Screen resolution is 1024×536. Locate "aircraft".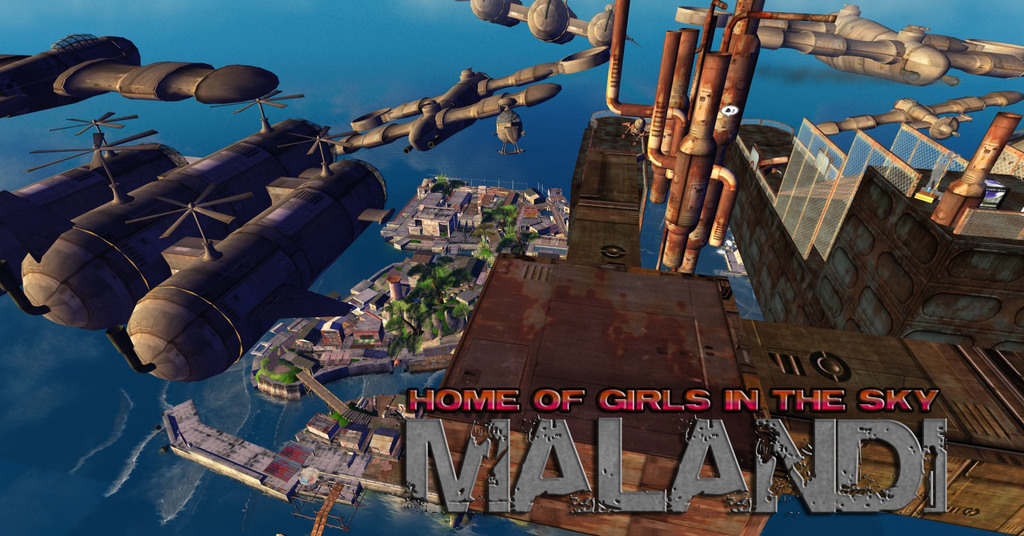
select_region(0, 68, 452, 416).
